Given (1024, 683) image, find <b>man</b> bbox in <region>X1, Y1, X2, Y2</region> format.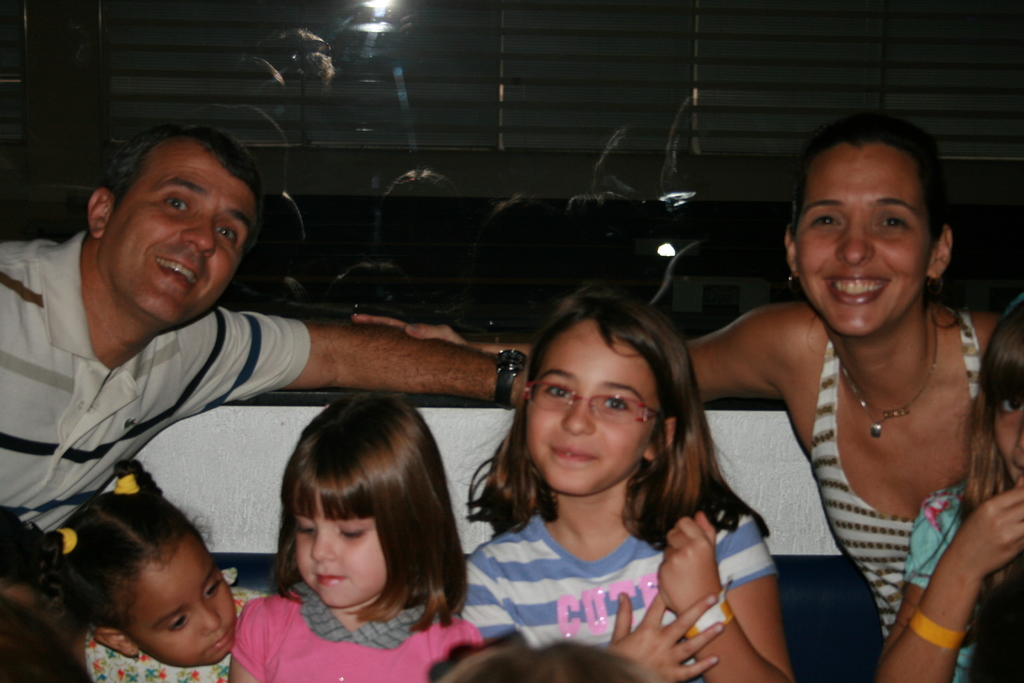
<region>0, 122, 528, 541</region>.
